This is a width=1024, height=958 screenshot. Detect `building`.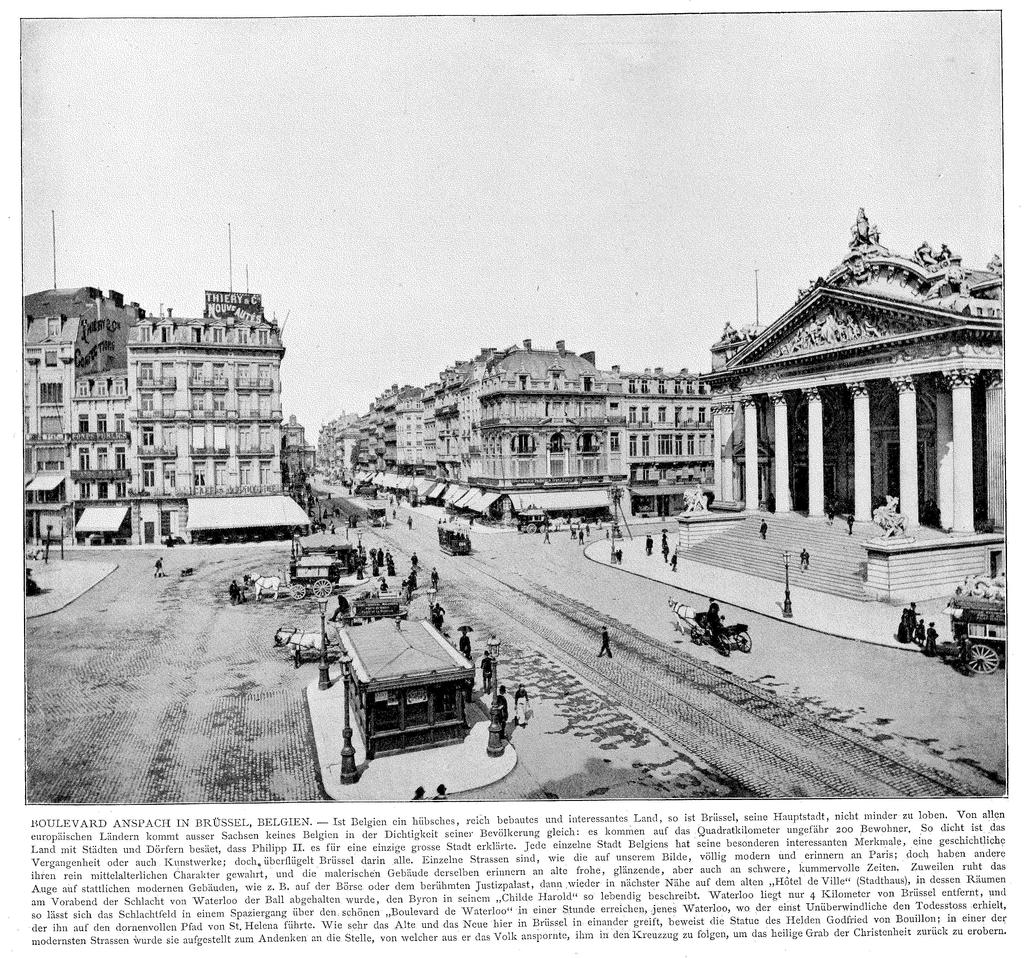
l=0, t=286, r=285, b=546.
